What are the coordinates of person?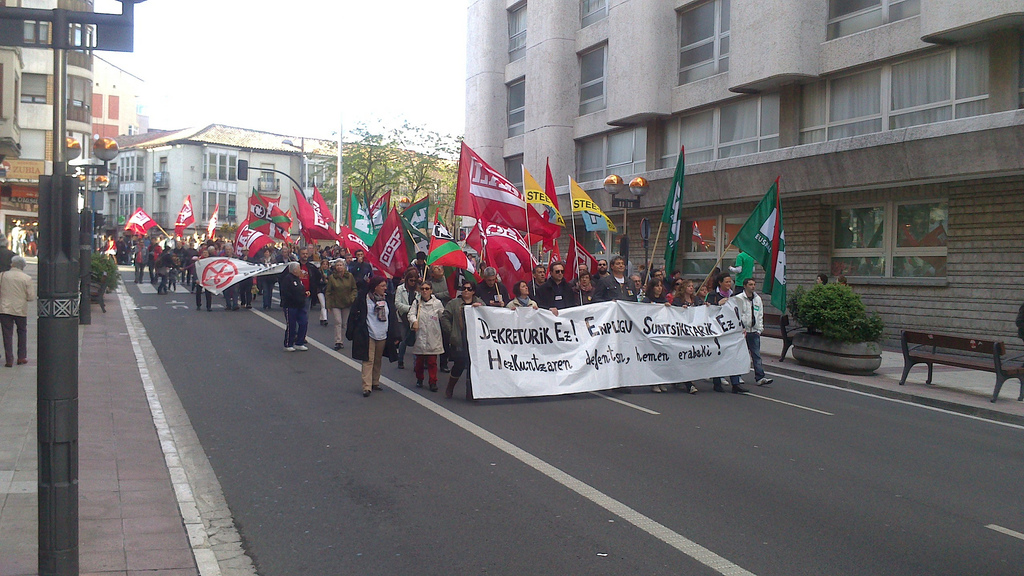
0:230:10:271.
